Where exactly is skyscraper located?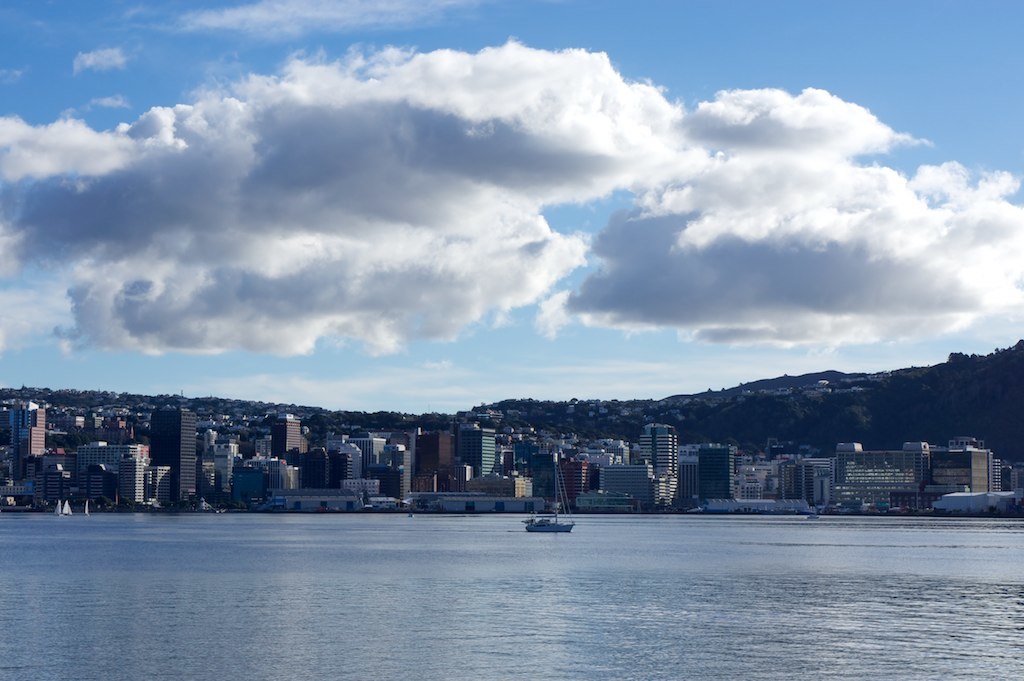
Its bounding box is 148/409/198/507.
